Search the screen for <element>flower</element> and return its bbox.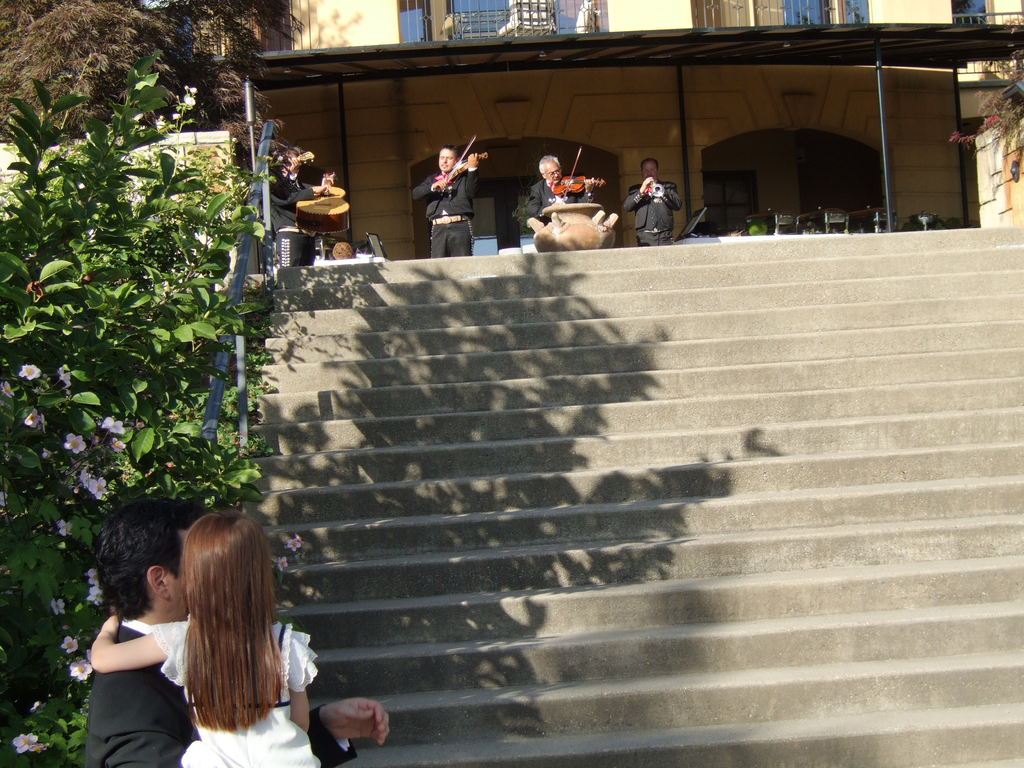
Found: (left=101, top=413, right=125, bottom=435).
